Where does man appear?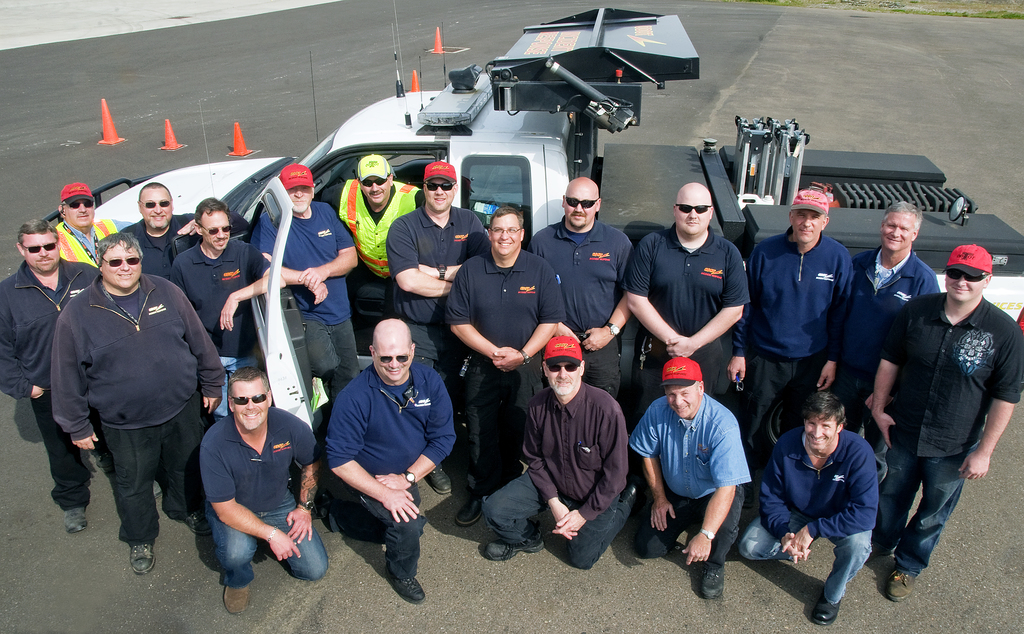
Appears at 840/183/947/409.
